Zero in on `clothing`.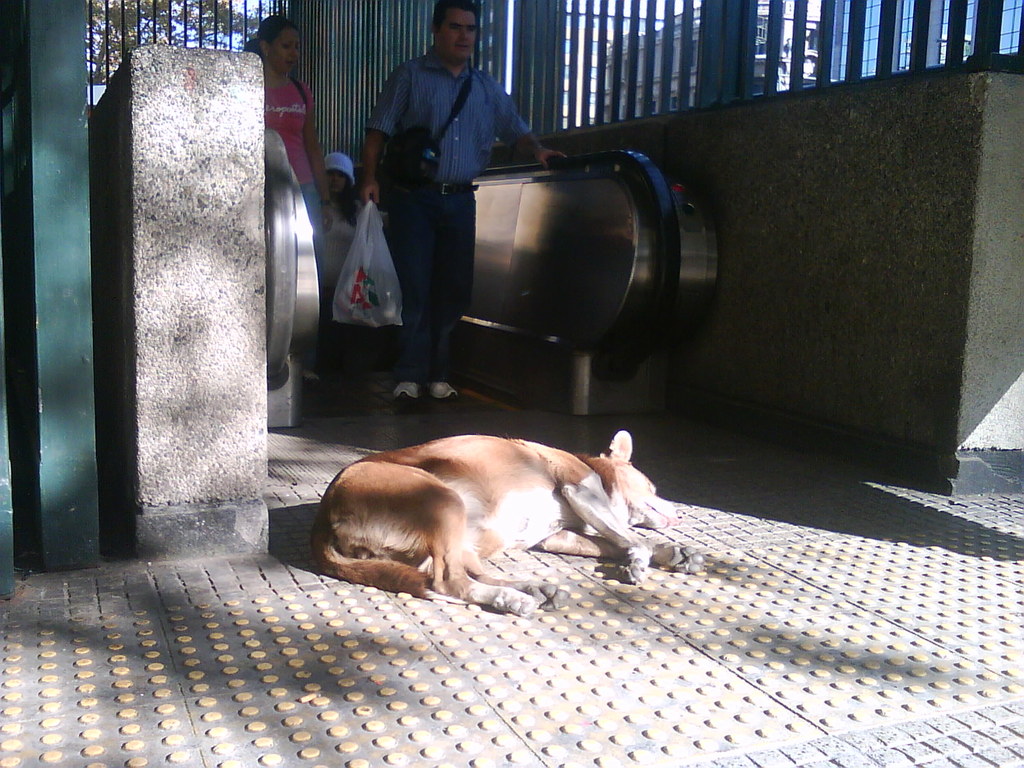
Zeroed in: detection(358, 28, 549, 216).
